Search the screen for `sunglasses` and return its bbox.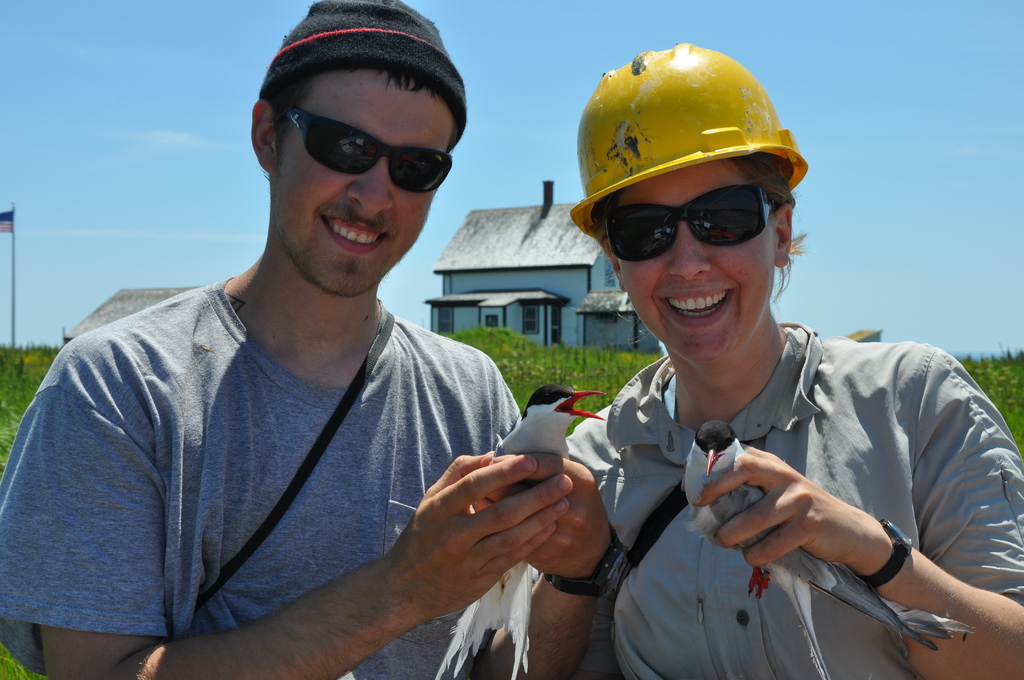
Found: (601, 183, 780, 262).
